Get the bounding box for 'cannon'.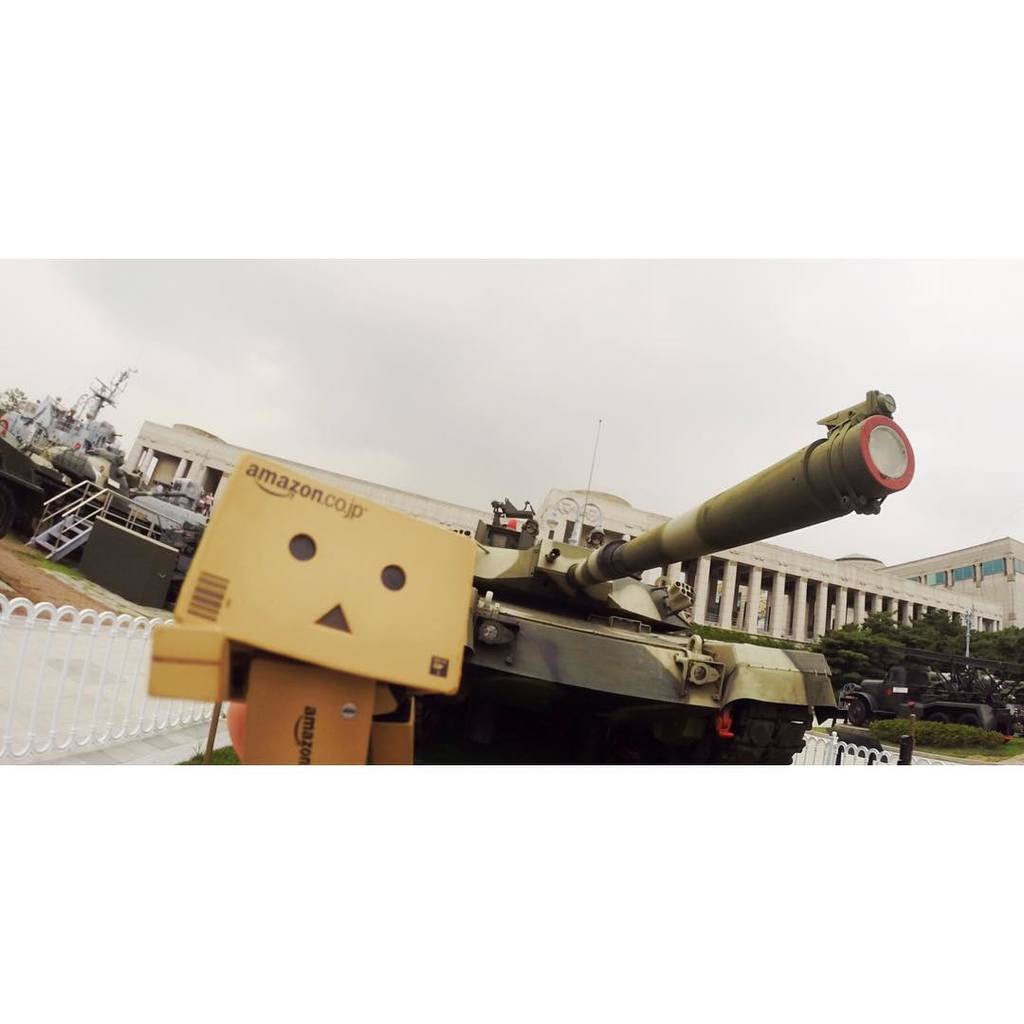
147/392/917/767.
